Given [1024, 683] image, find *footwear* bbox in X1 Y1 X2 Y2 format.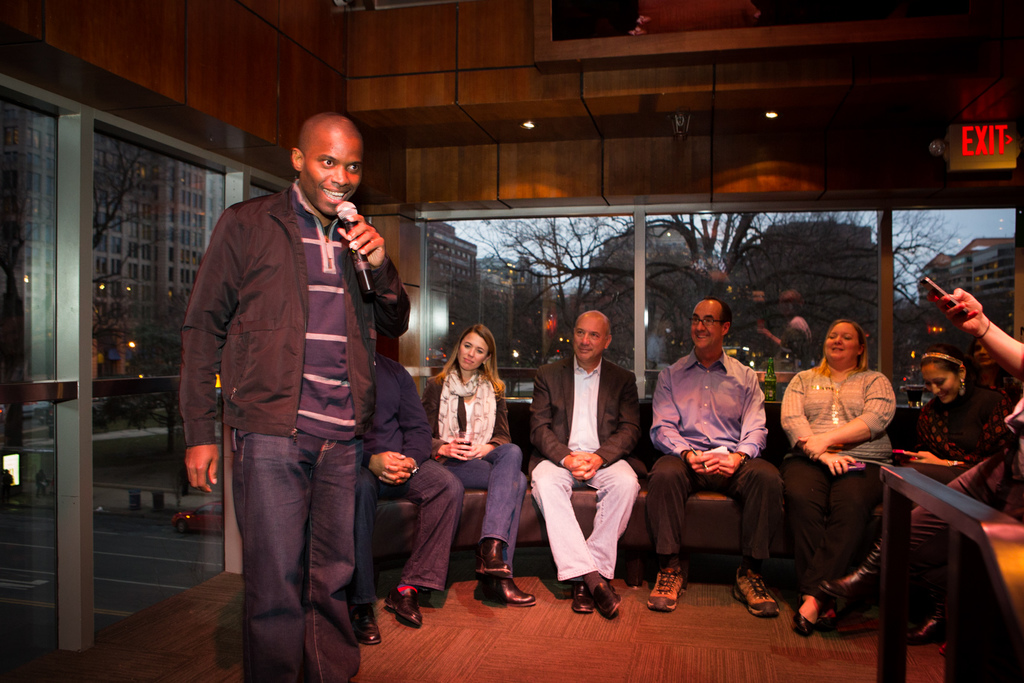
790 592 812 635.
